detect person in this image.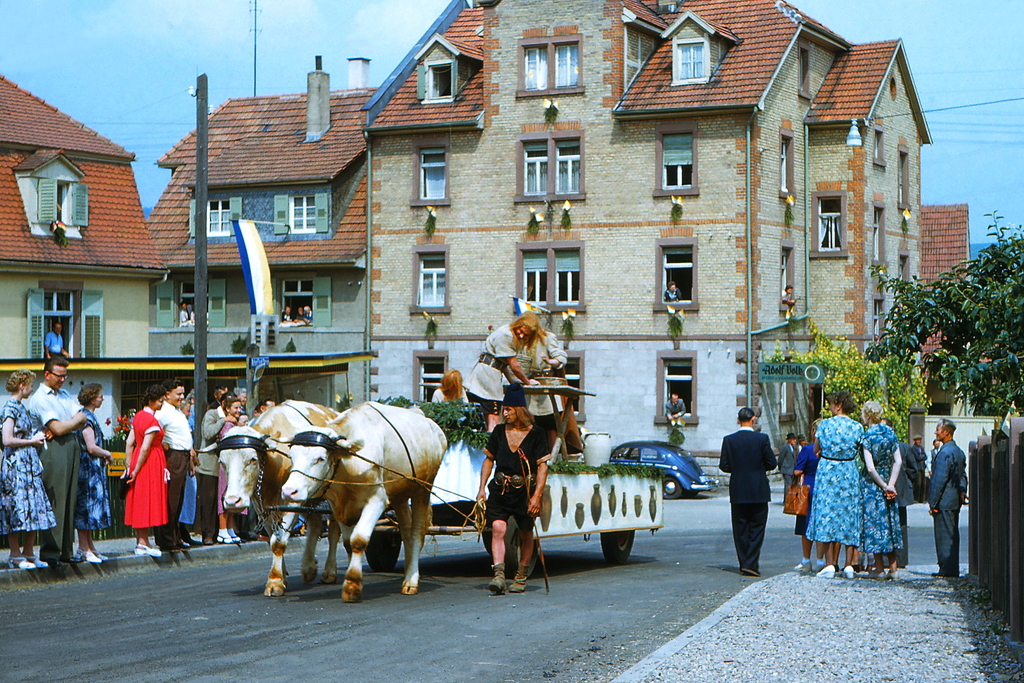
Detection: box(856, 403, 902, 579).
